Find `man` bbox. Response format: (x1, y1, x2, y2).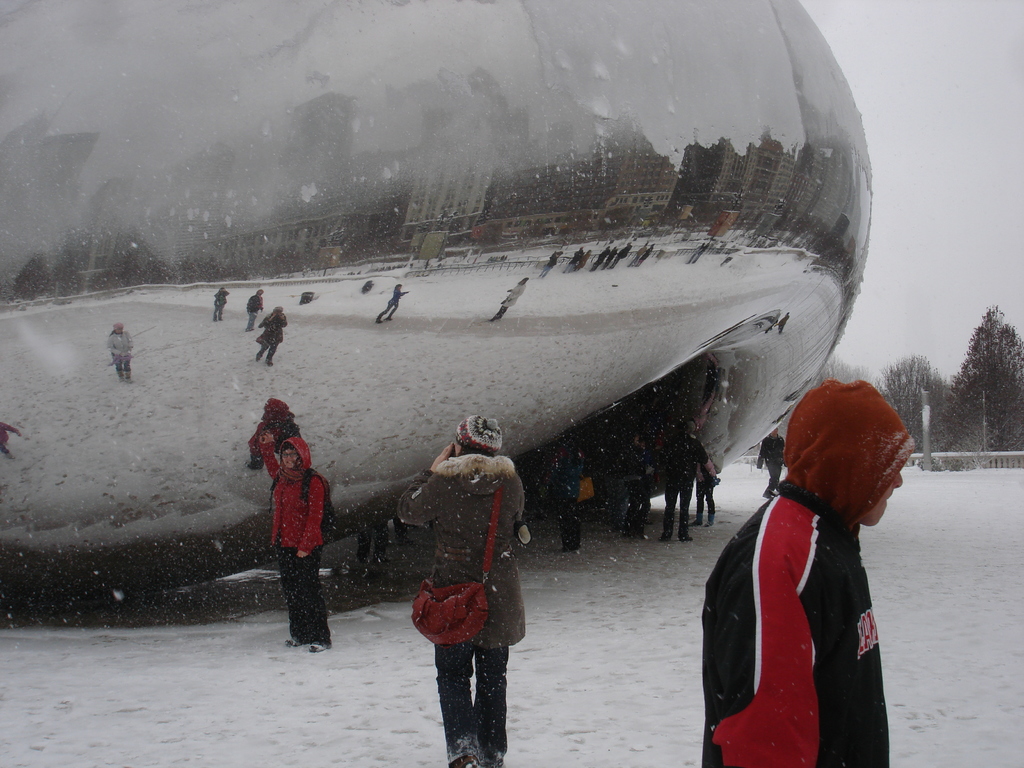
(701, 374, 918, 767).
